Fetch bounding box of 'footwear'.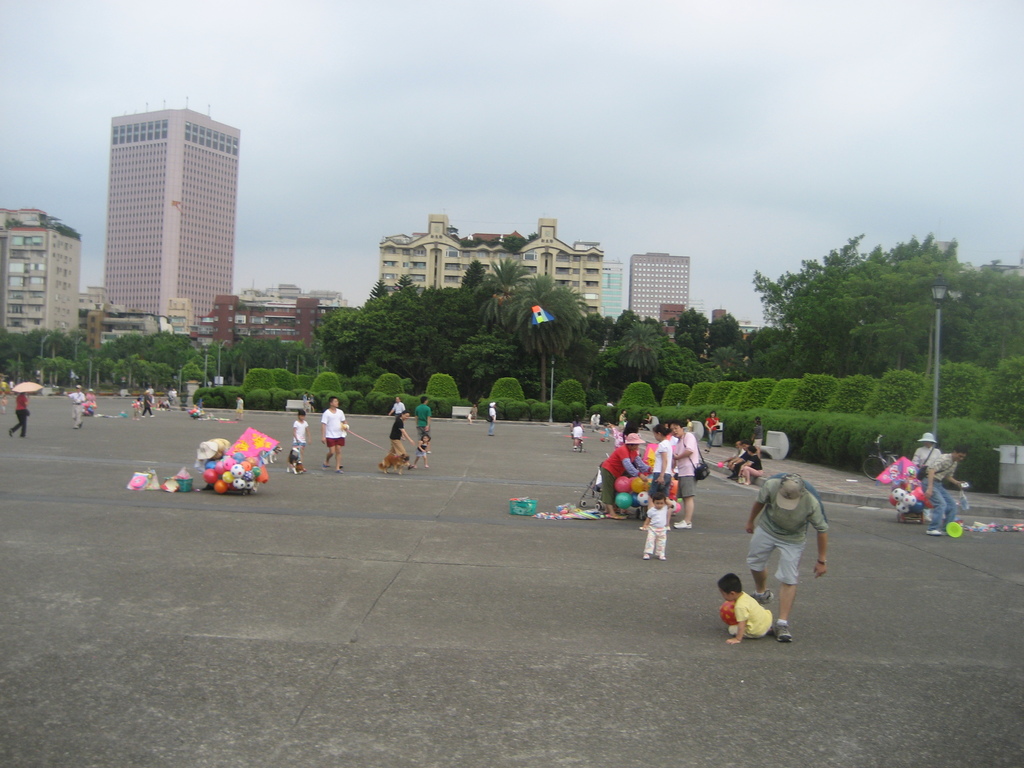
Bbox: {"left": 657, "top": 554, "right": 666, "bottom": 560}.
